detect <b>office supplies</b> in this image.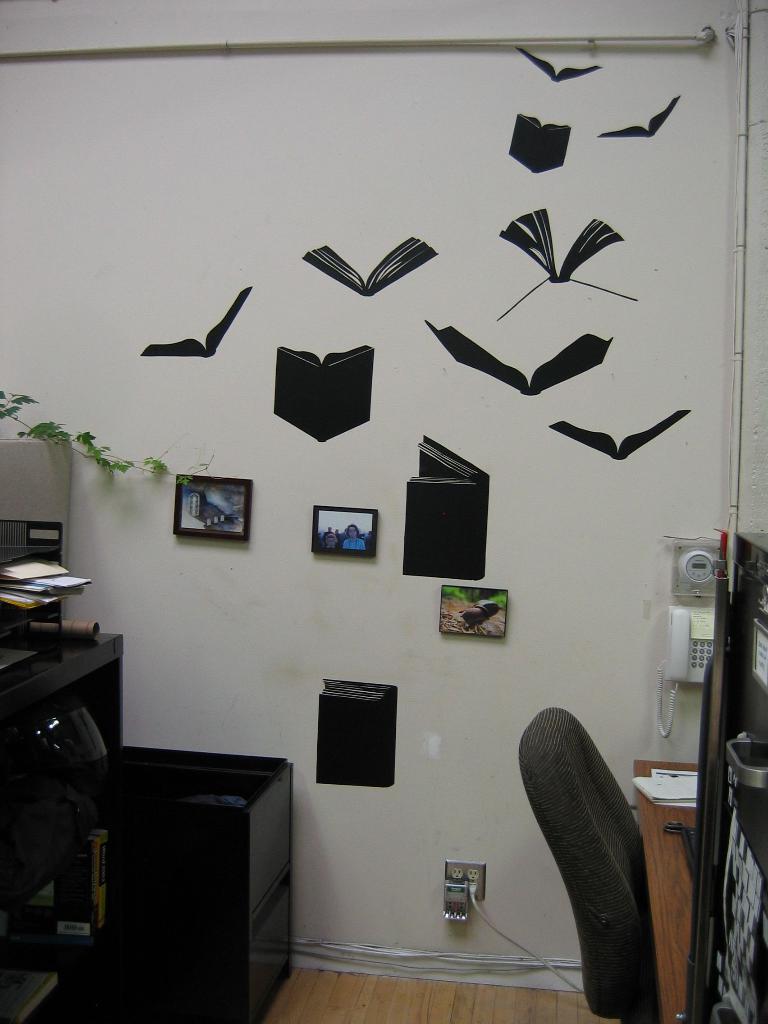
Detection: box=[515, 708, 654, 1023].
